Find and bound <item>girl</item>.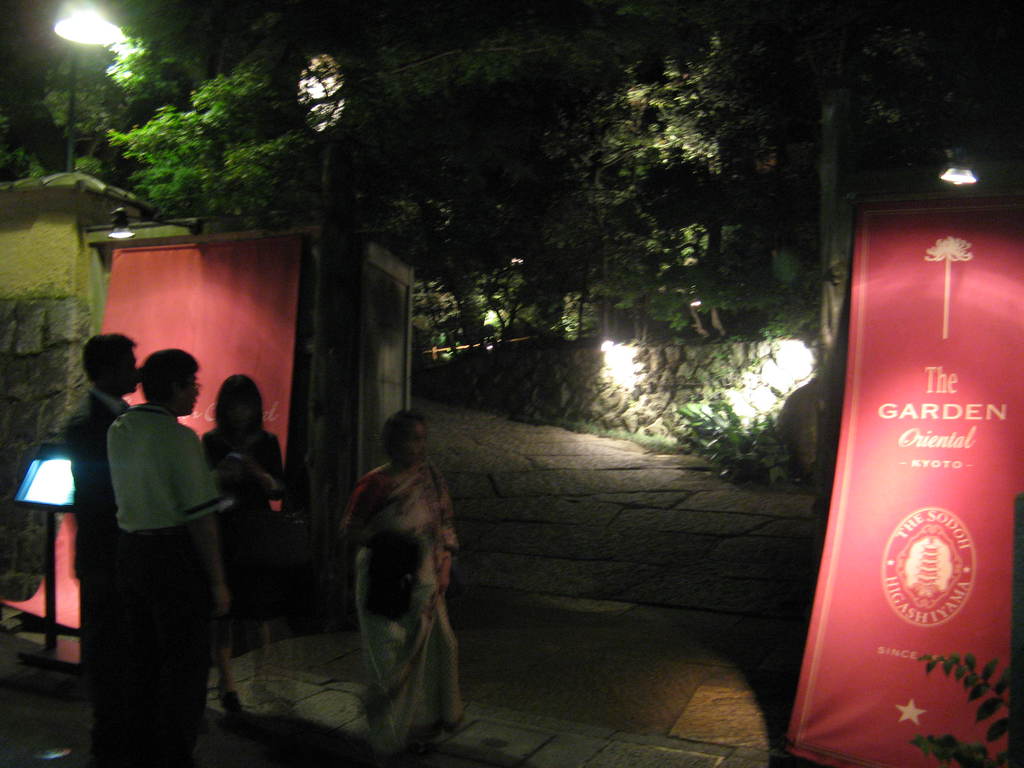
Bound: (x1=195, y1=371, x2=280, y2=714).
